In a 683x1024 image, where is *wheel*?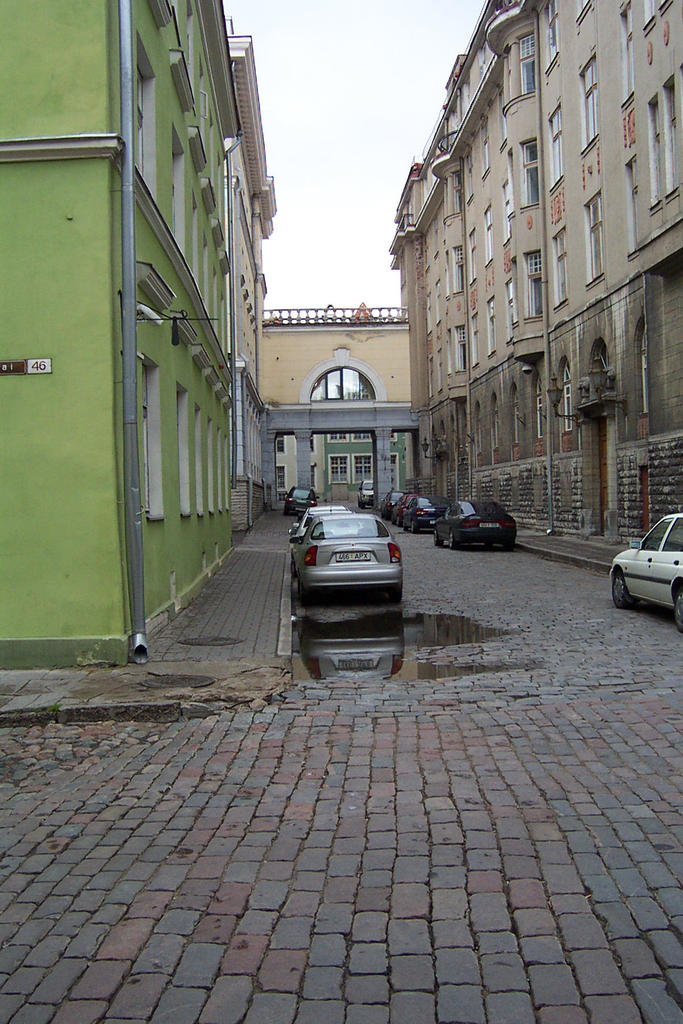
x1=411 y1=520 x2=420 y2=533.
